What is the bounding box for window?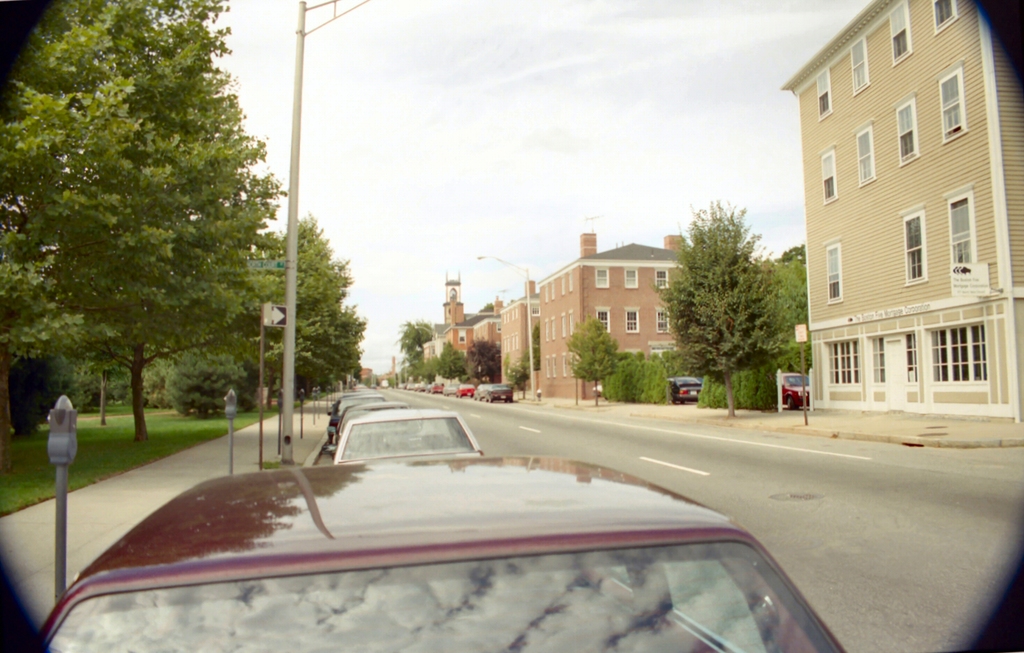
(595, 307, 611, 334).
